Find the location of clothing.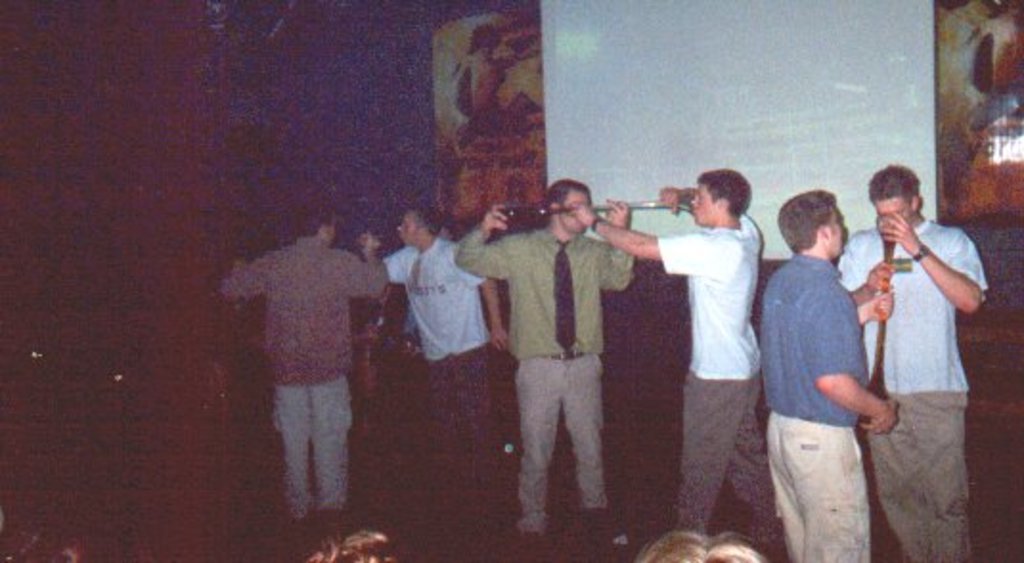
Location: 214 236 385 511.
